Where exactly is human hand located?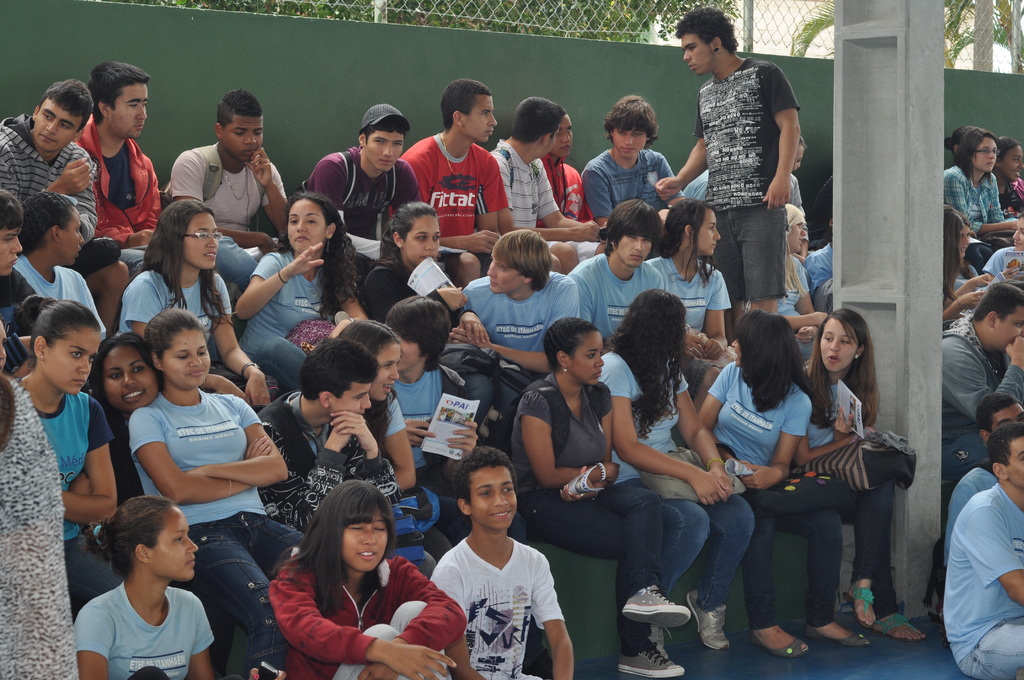
Its bounding box is {"left": 999, "top": 265, "right": 1018, "bottom": 278}.
